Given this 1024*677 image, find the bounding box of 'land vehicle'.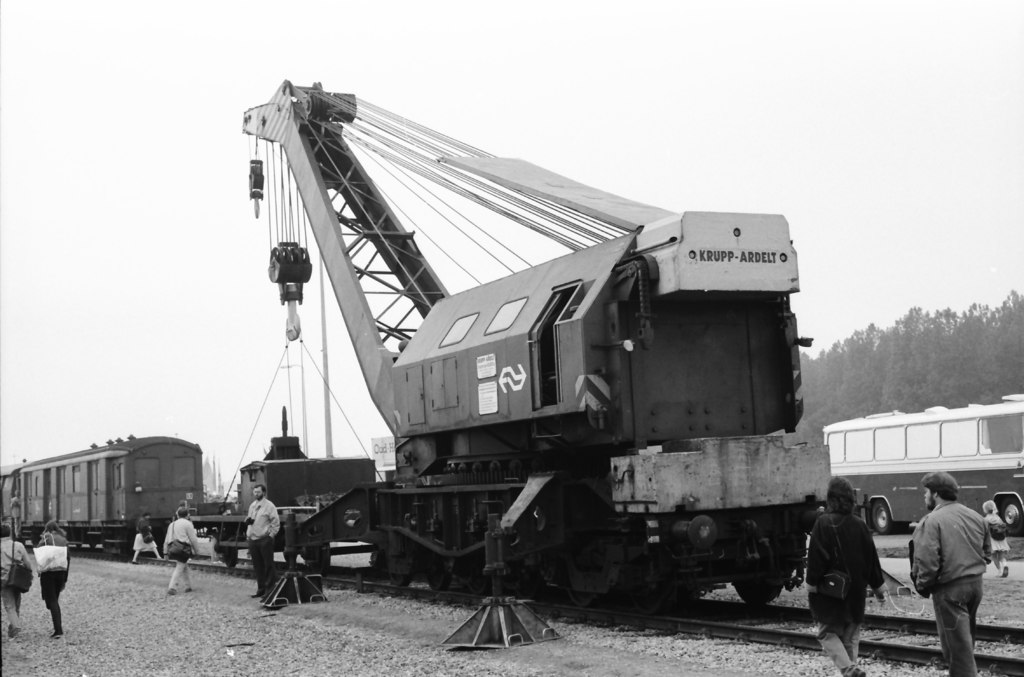
[822,390,1023,534].
